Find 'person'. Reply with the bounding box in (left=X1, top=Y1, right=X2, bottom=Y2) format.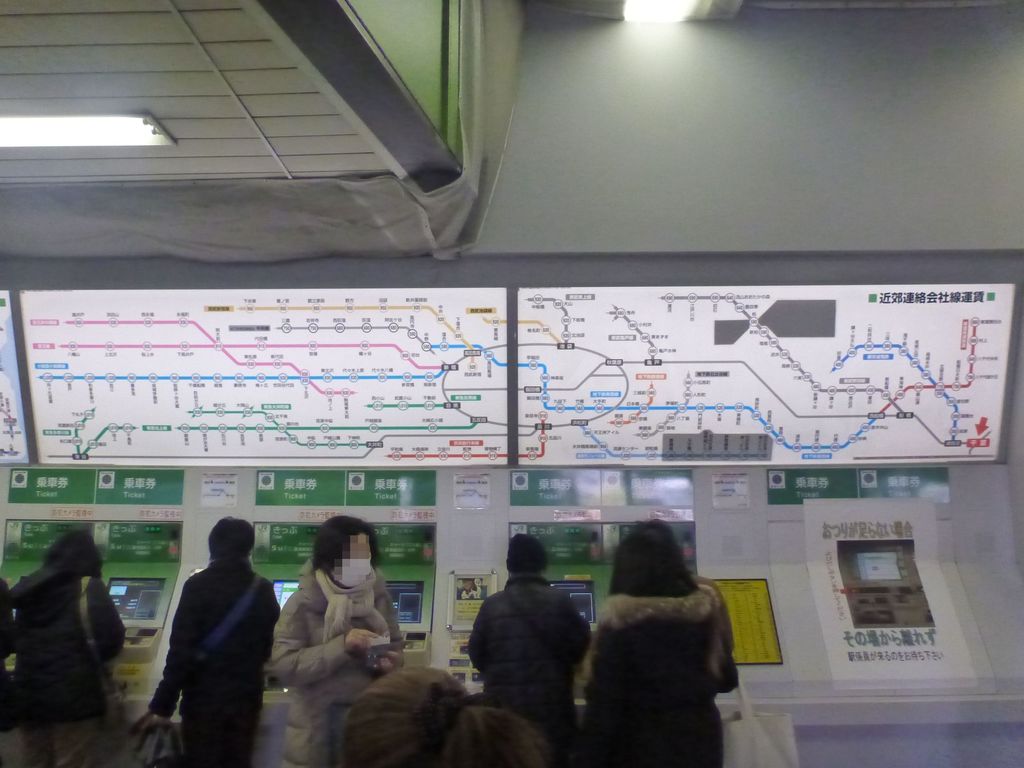
(left=336, top=669, right=553, bottom=767).
